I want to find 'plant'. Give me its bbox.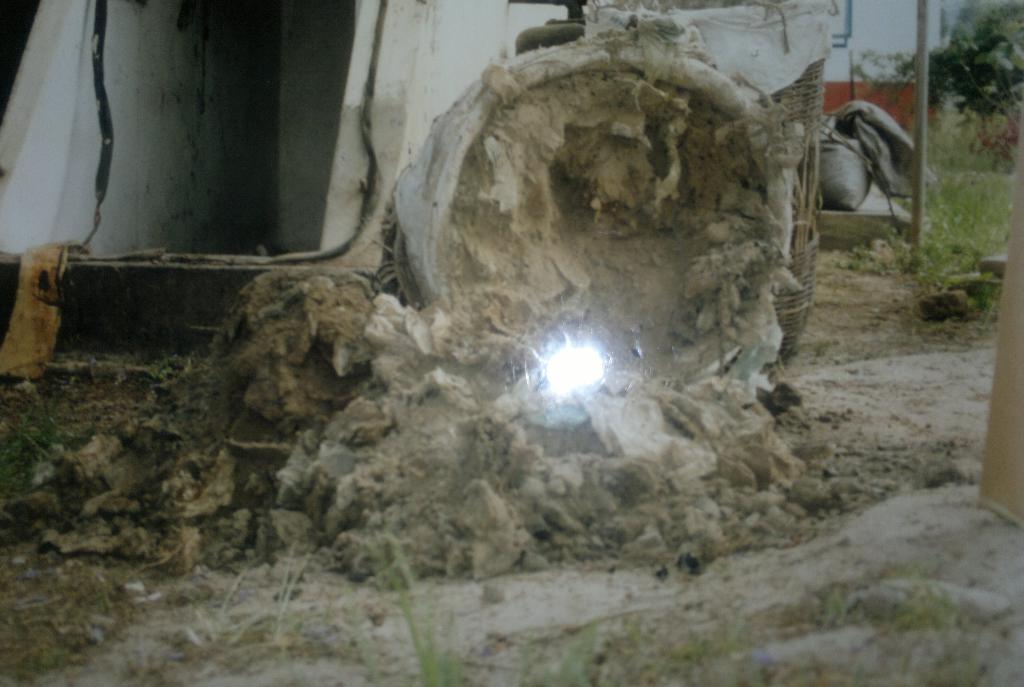
[x1=375, y1=522, x2=463, y2=686].
